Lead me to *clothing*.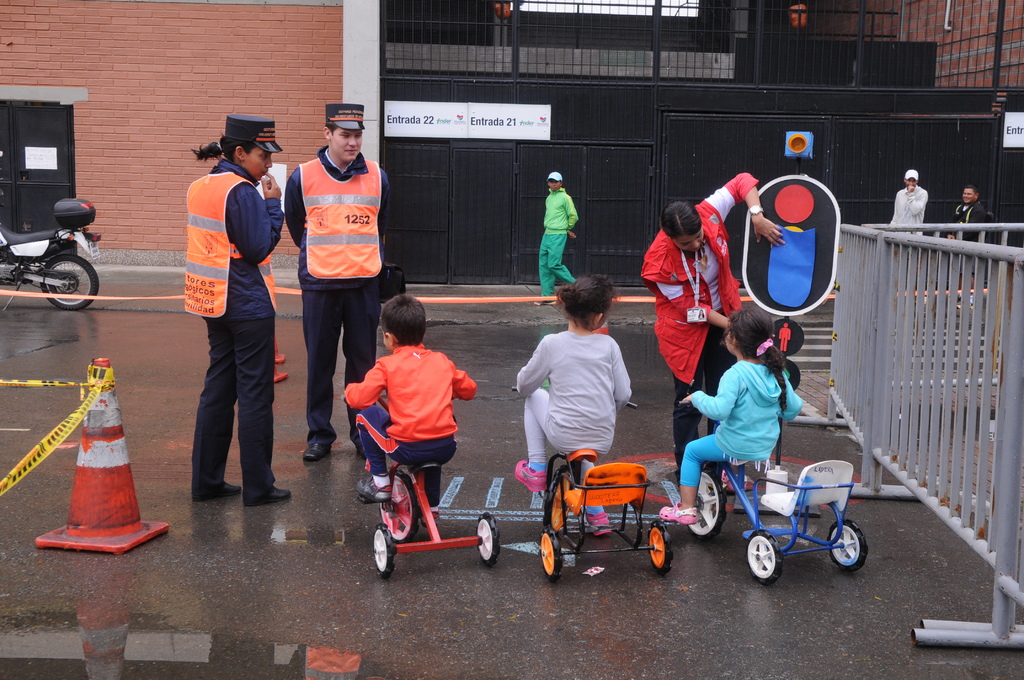
Lead to <region>885, 174, 931, 243</region>.
